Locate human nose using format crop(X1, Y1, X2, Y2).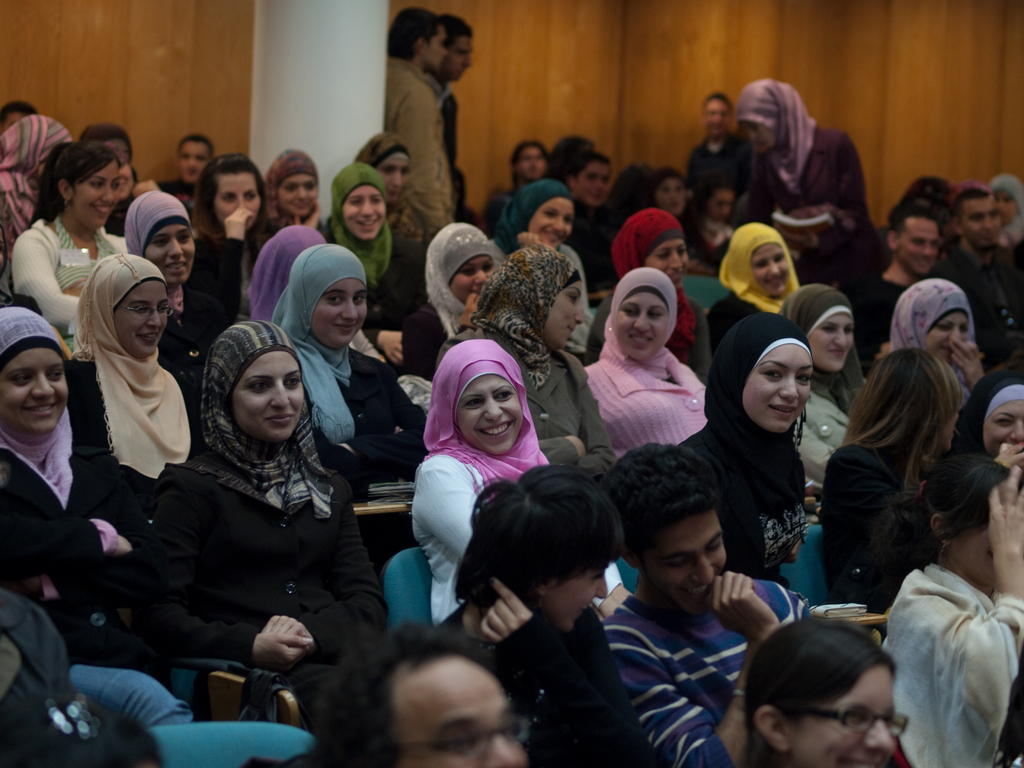
crop(393, 172, 405, 188).
